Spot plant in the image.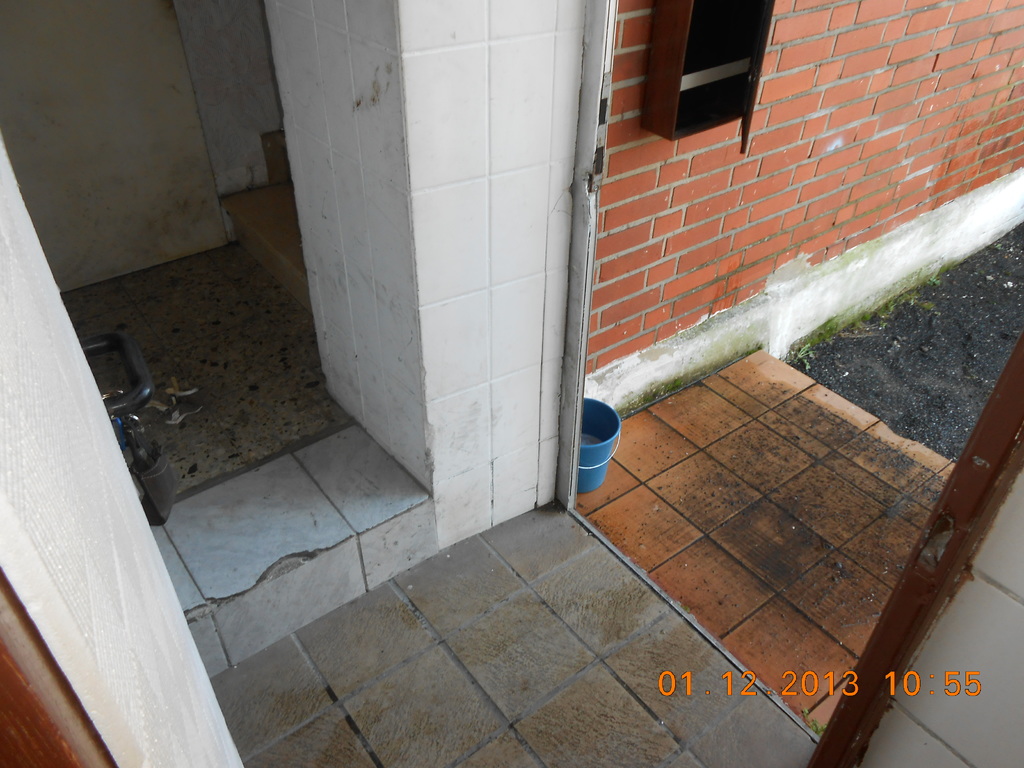
plant found at 793:336:810:376.
